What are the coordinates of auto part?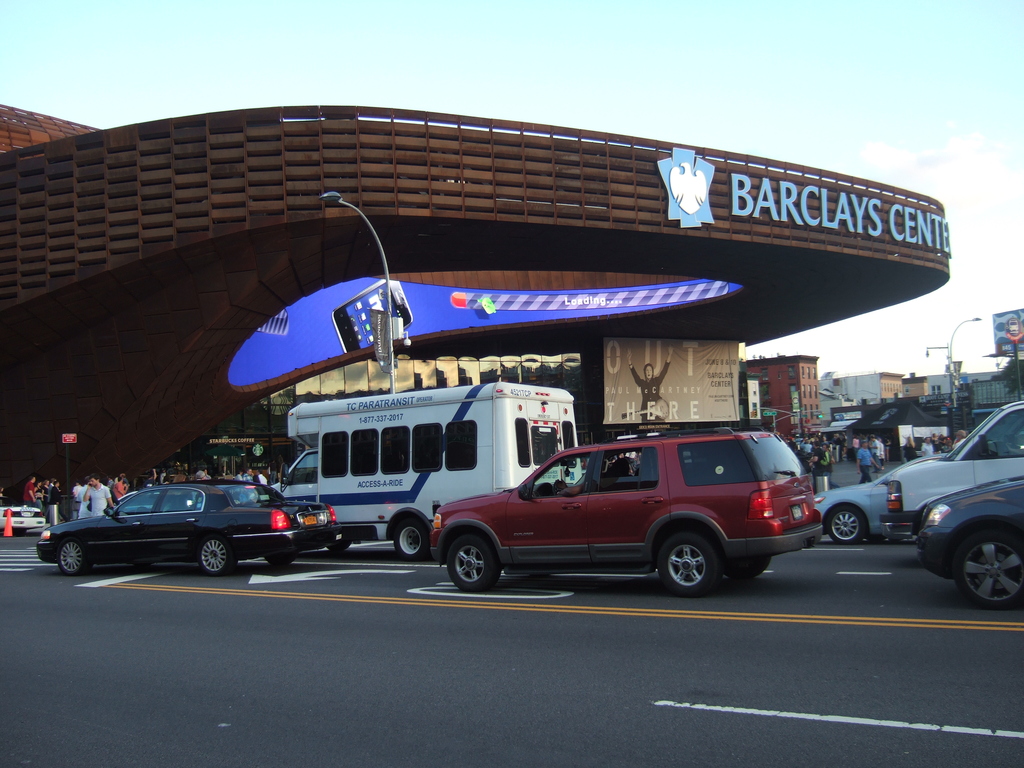
961,413,1023,482.
